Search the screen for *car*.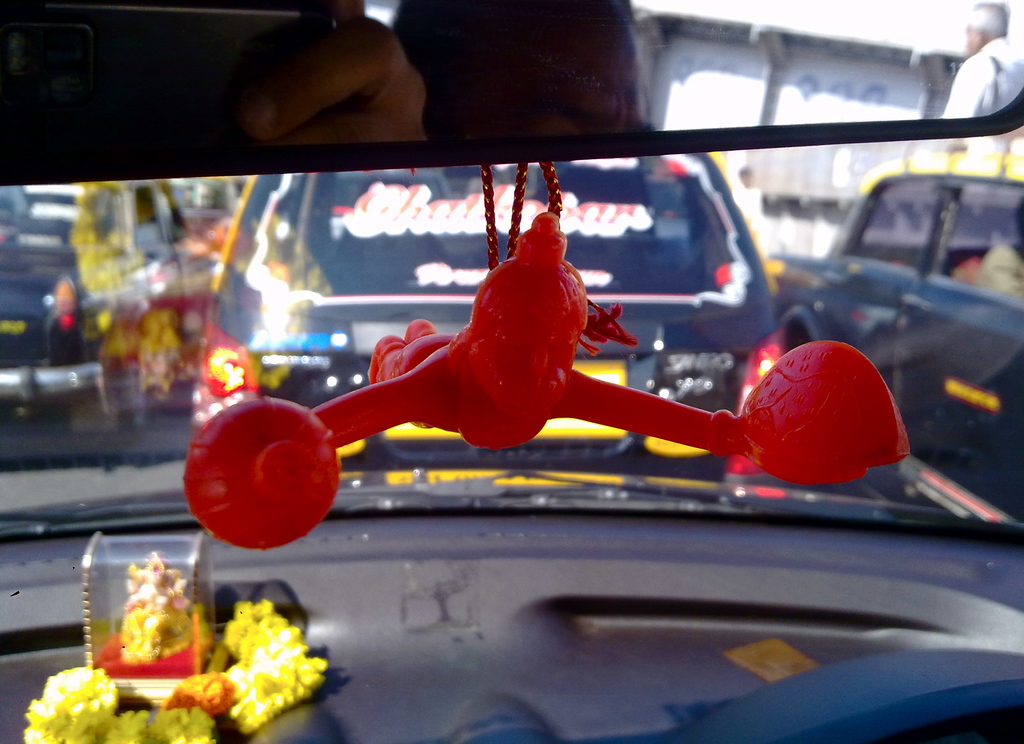
Found at 0/177/216/430.
